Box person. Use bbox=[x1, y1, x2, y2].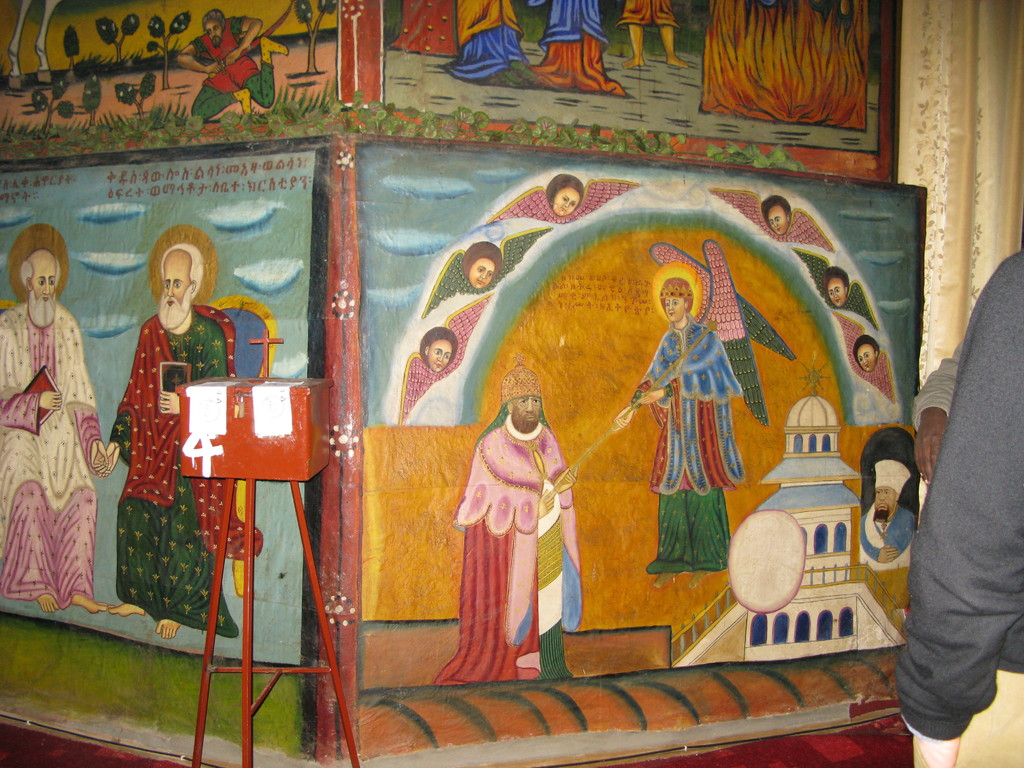
bbox=[888, 247, 1023, 767].
